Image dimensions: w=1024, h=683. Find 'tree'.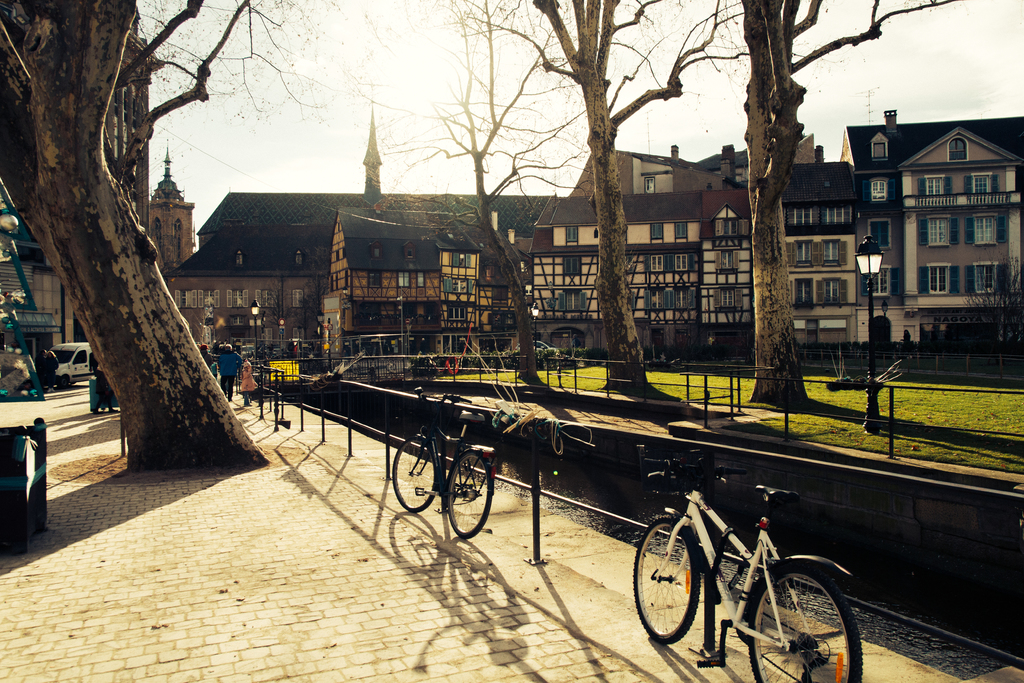
{"x1": 730, "y1": 0, "x2": 952, "y2": 407}.
